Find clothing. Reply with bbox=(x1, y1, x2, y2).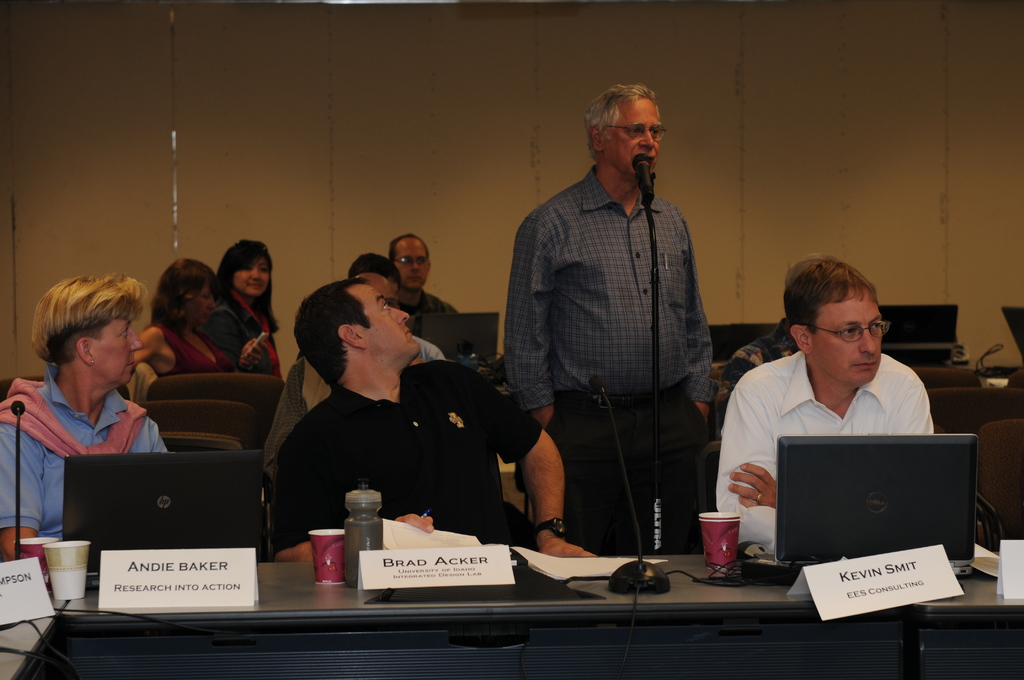
bbox=(269, 361, 532, 560).
